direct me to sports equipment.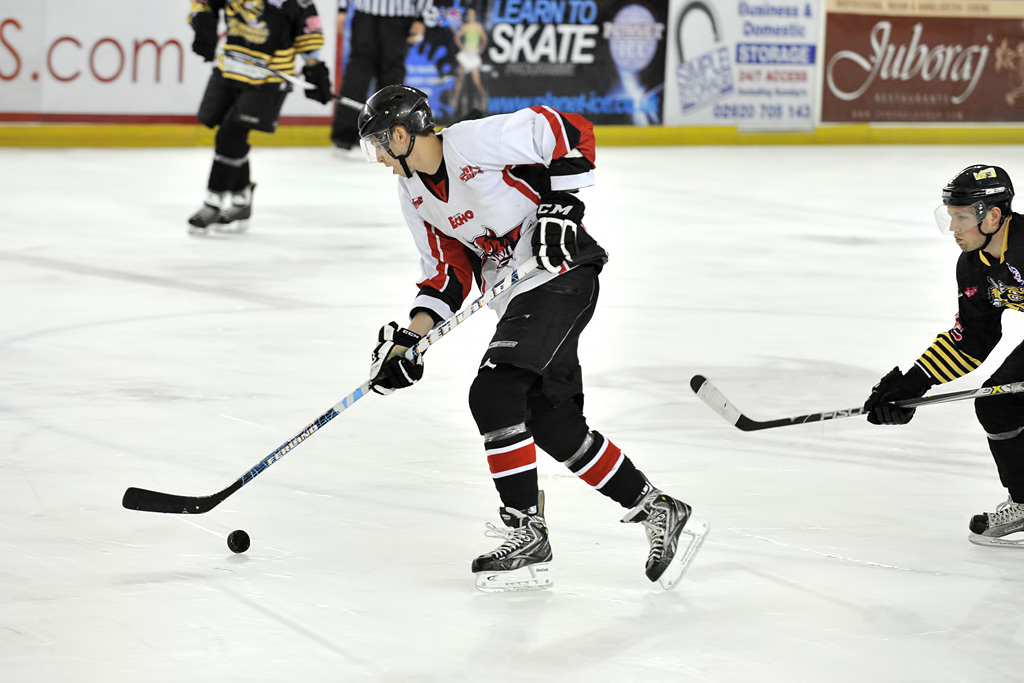
Direction: x1=528 y1=194 x2=579 y2=274.
